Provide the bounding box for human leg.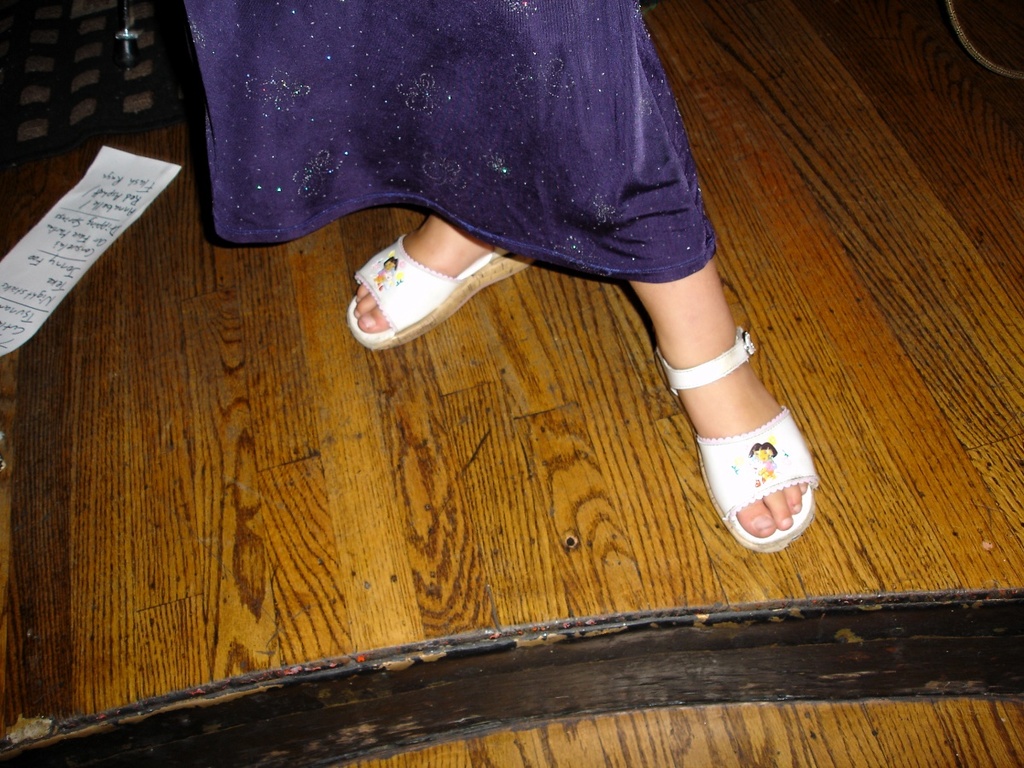
x1=331 y1=109 x2=557 y2=352.
